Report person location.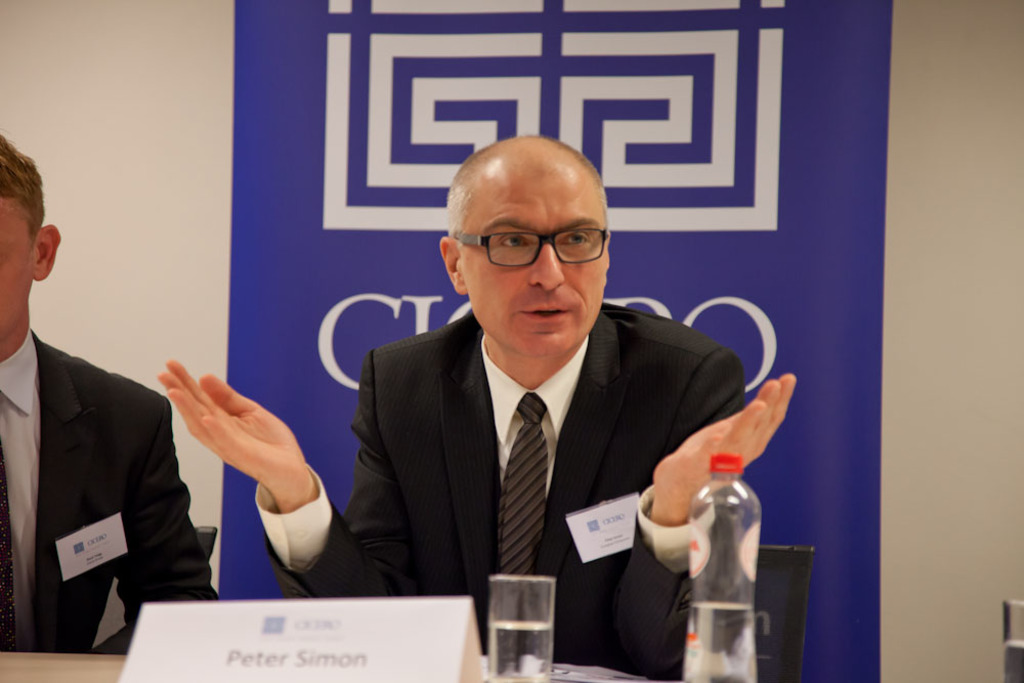
Report: box=[0, 136, 218, 654].
